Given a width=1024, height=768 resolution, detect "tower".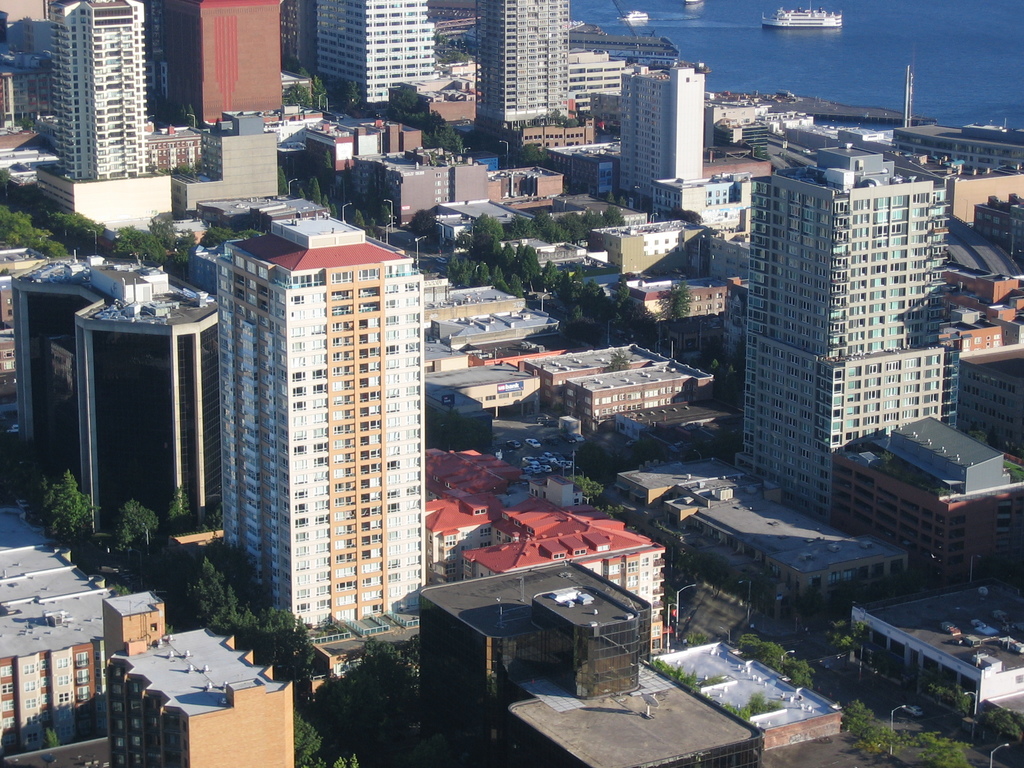
Rect(162, 0, 288, 138).
